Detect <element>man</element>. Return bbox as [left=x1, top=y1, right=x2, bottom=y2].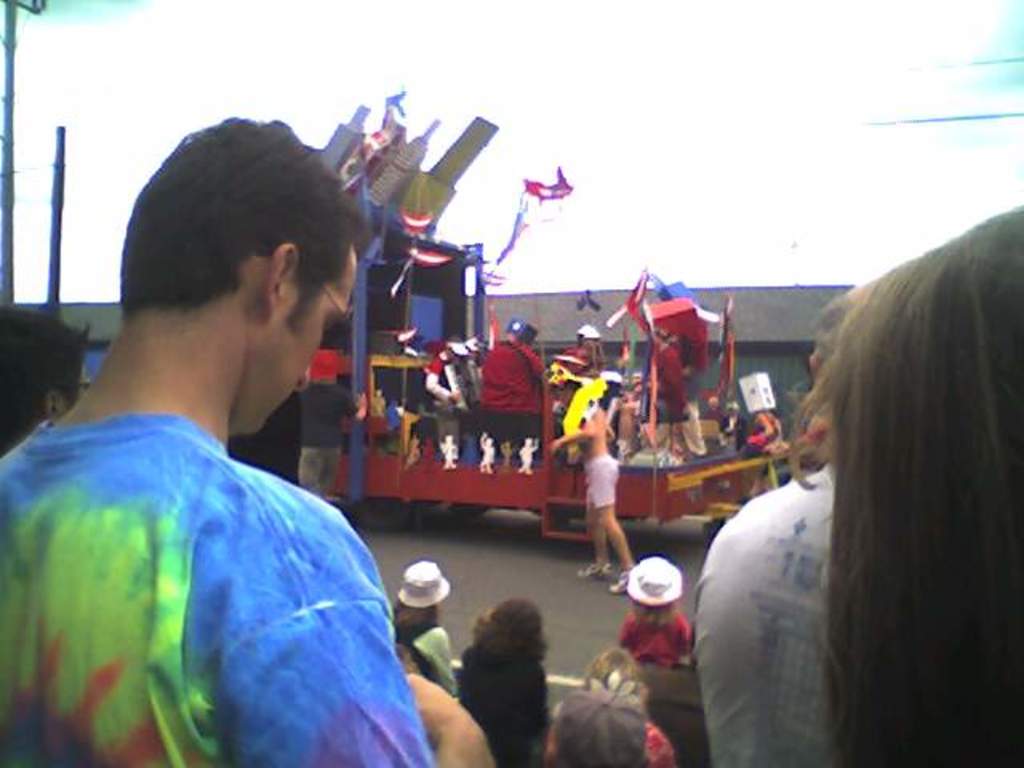
[left=691, top=290, right=837, bottom=766].
